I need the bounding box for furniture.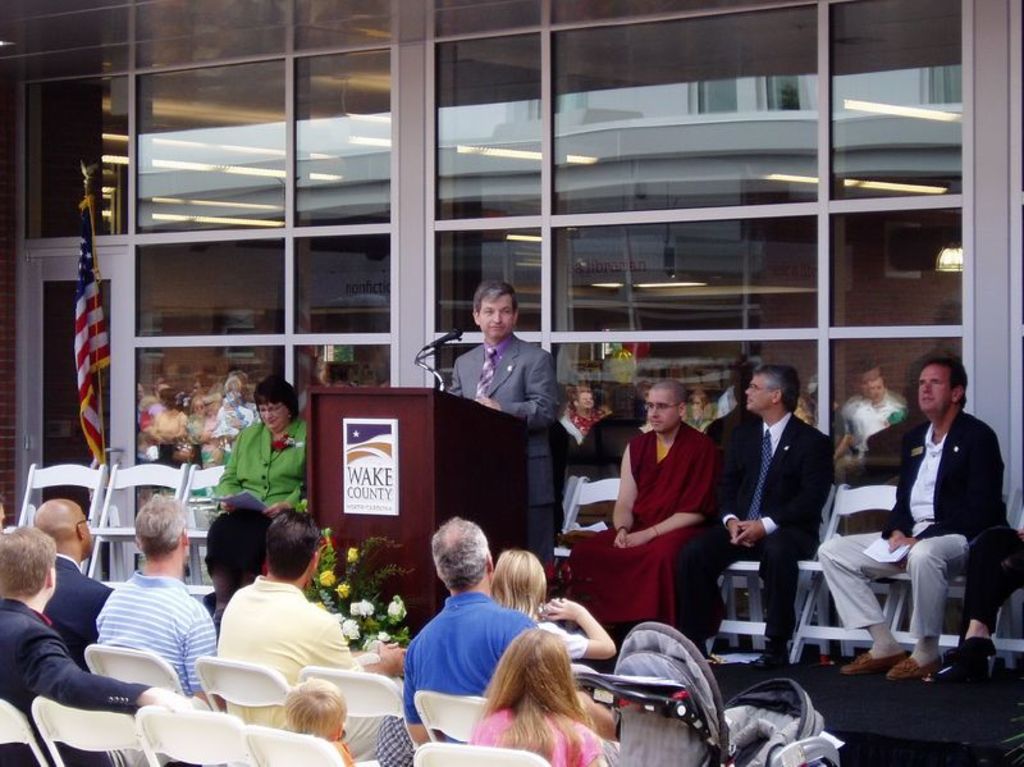
Here it is: bbox=(550, 475, 621, 576).
